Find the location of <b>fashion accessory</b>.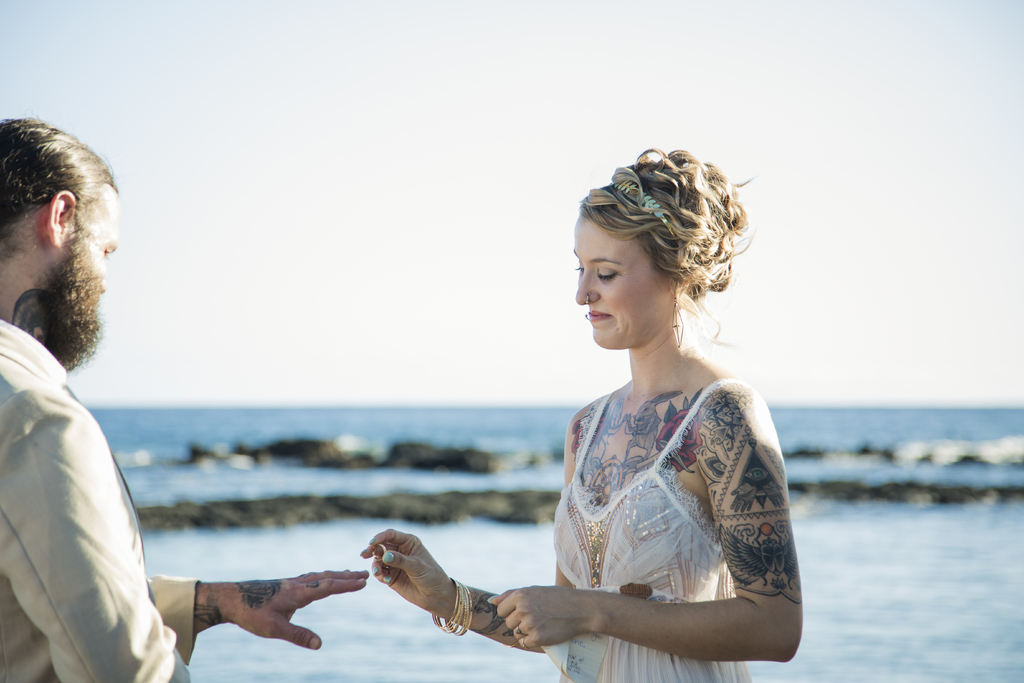
Location: <region>515, 625, 526, 634</region>.
